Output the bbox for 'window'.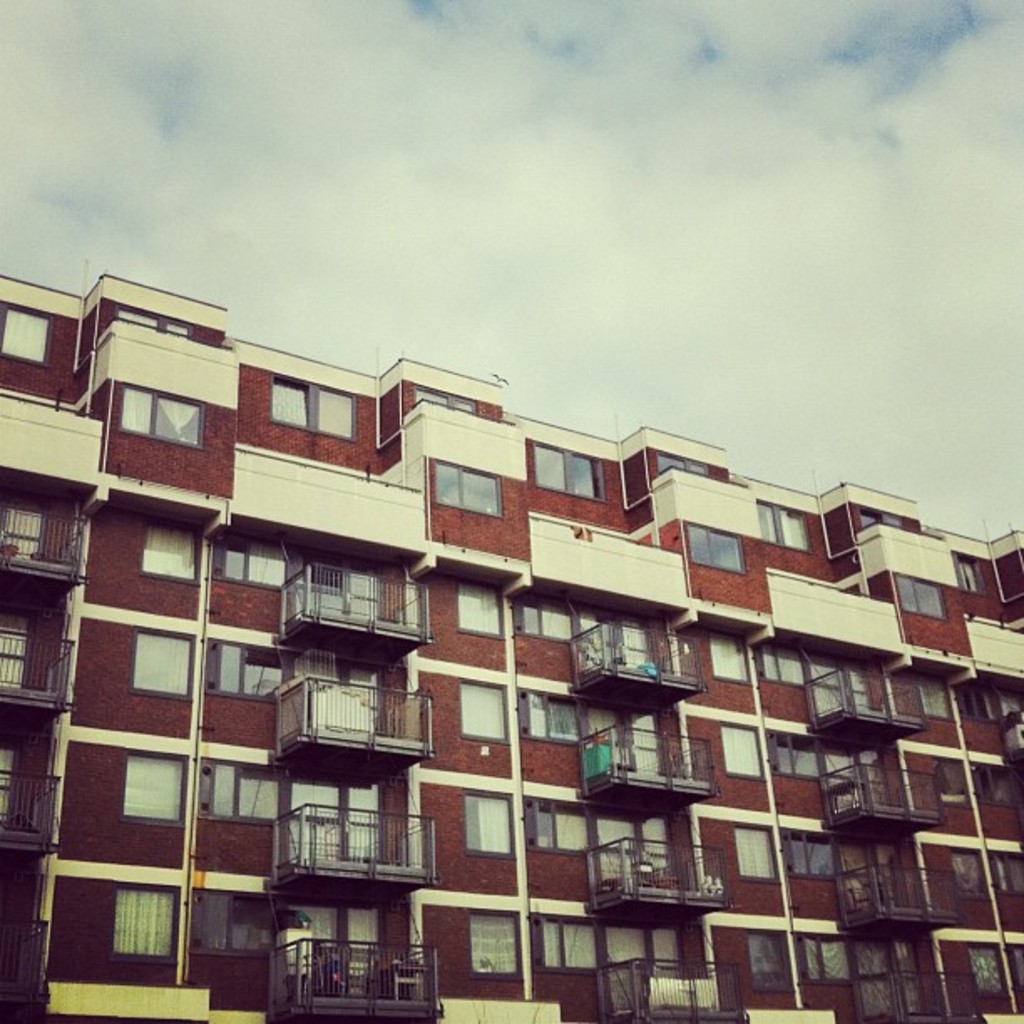
[125, 746, 192, 830].
